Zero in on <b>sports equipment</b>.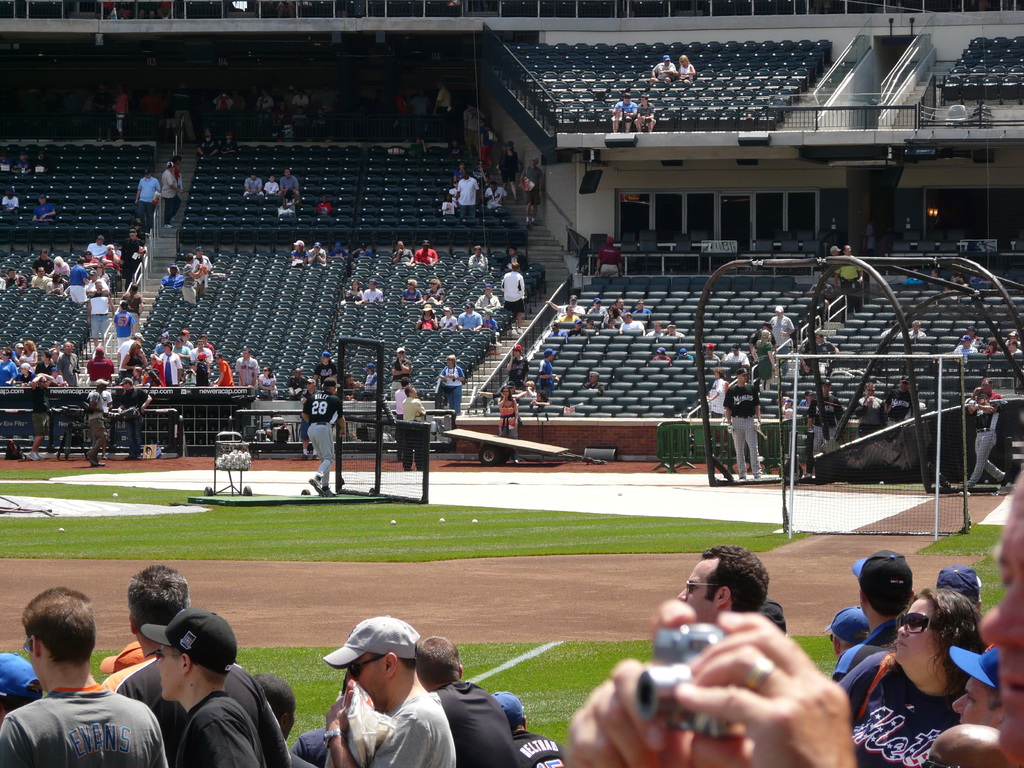
Zeroed in: box(308, 477, 321, 495).
